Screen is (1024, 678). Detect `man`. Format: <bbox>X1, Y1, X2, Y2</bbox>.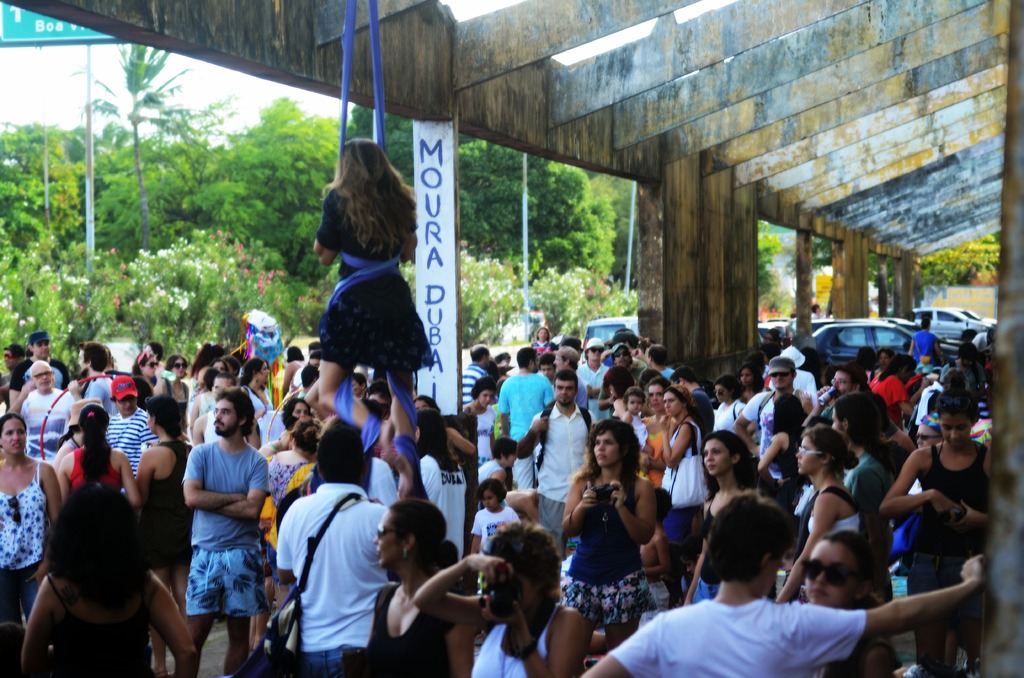
<bbox>518, 371, 600, 562</bbox>.
